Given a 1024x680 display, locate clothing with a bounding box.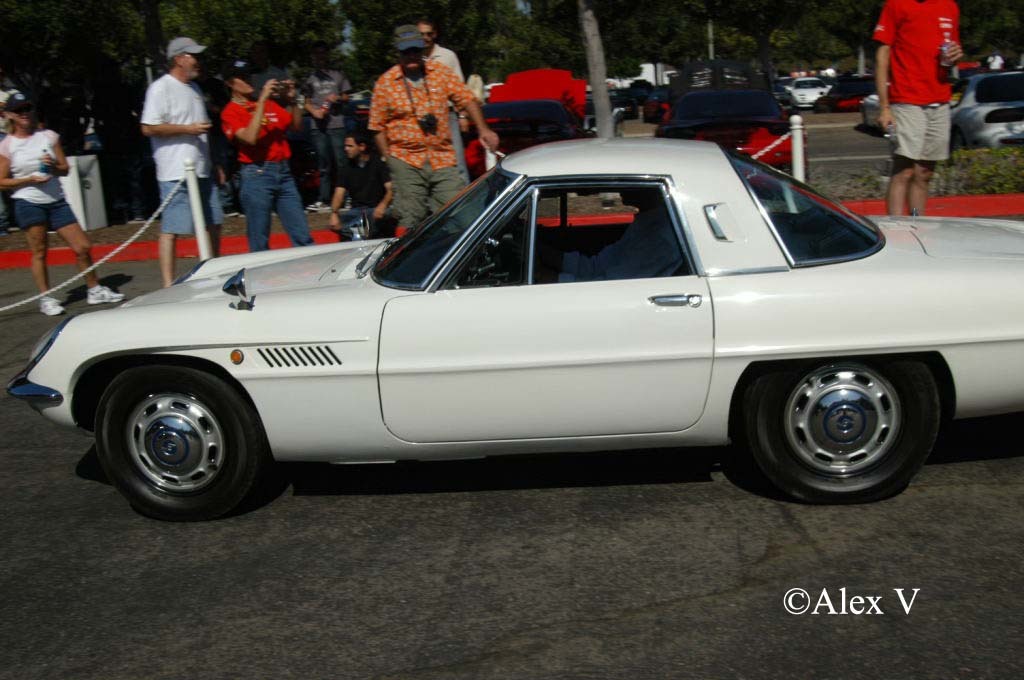
Located: crop(133, 65, 250, 235).
